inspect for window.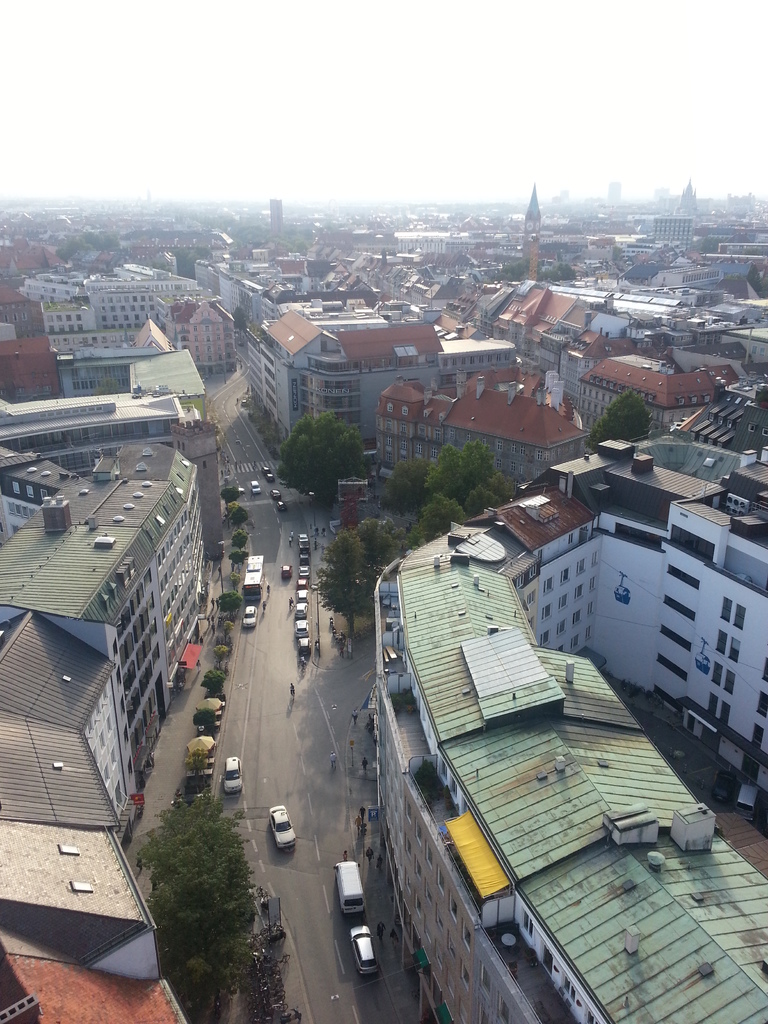
Inspection: 438, 941, 444, 974.
